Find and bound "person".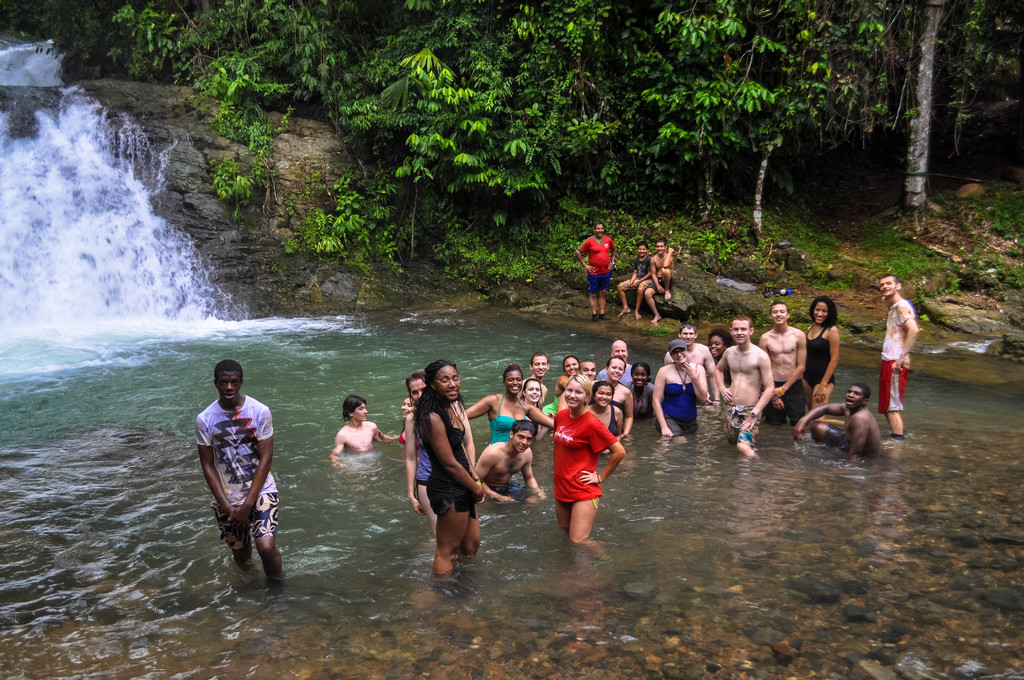
Bound: <region>755, 298, 817, 426</region>.
